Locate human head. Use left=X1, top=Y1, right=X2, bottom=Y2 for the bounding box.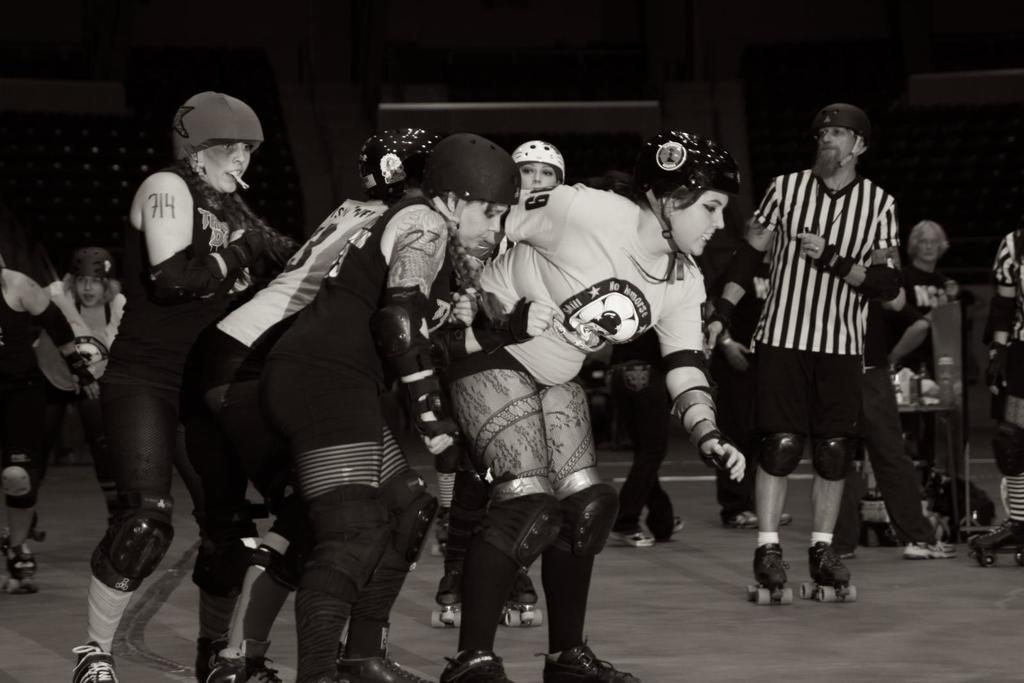
left=179, top=94, right=266, bottom=194.
